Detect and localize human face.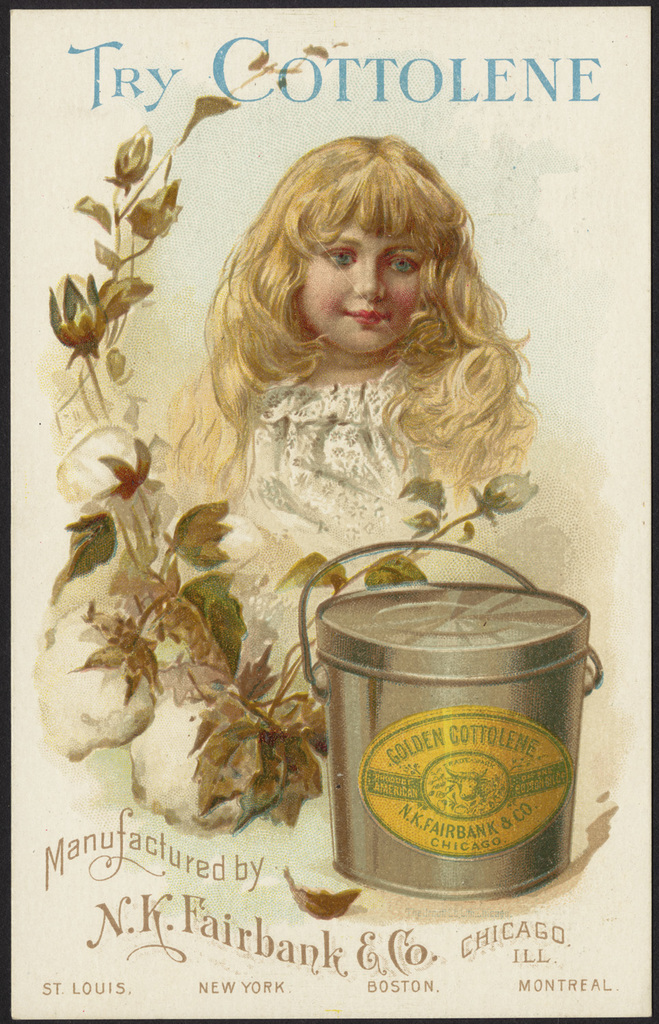
Localized at (x1=293, y1=216, x2=423, y2=361).
